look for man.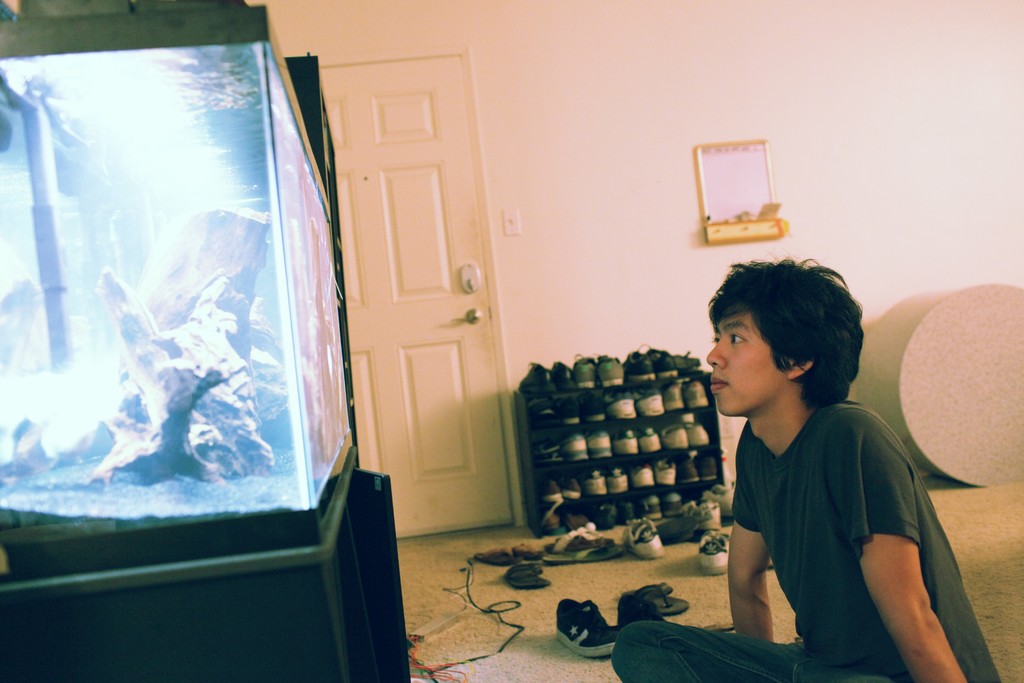
Found: x1=609, y1=253, x2=998, y2=678.
